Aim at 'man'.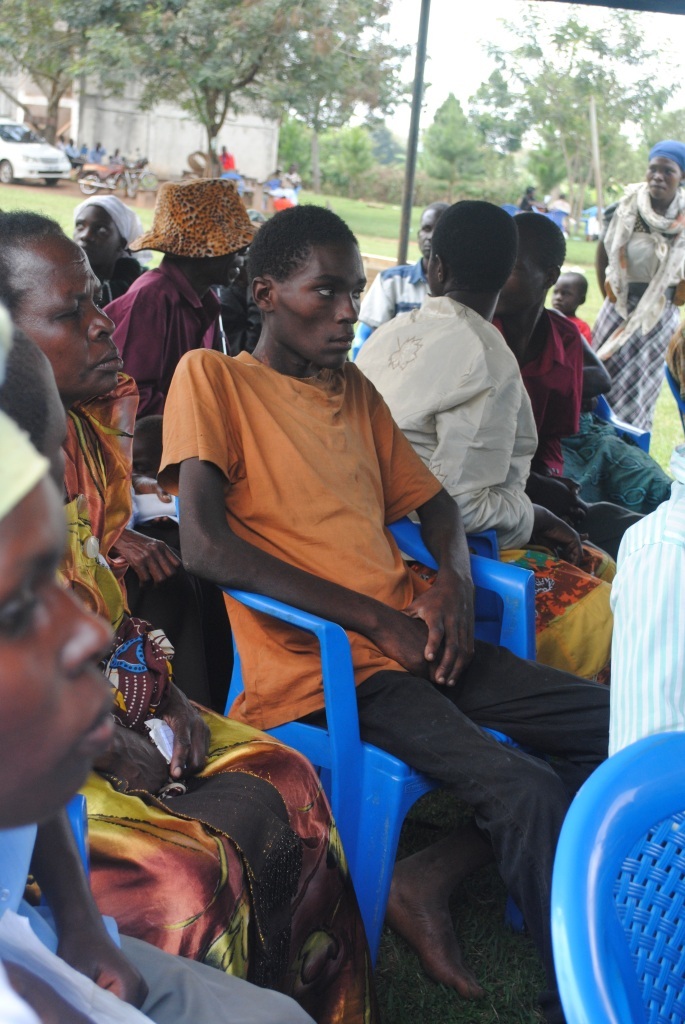
Aimed at [x1=155, y1=205, x2=607, y2=961].
